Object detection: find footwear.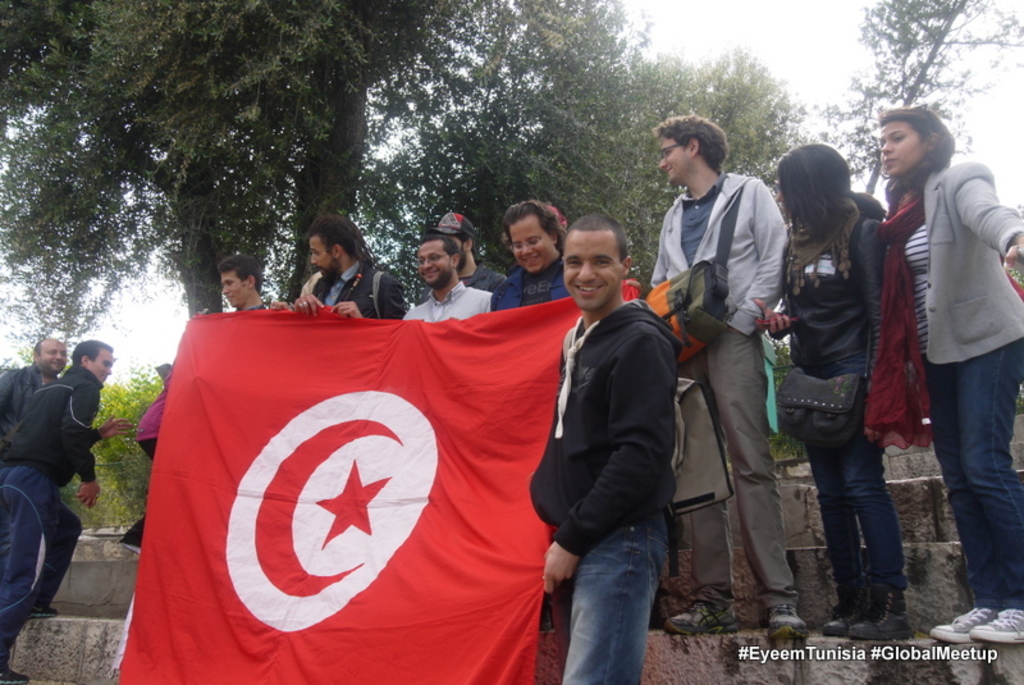
663:599:735:638.
